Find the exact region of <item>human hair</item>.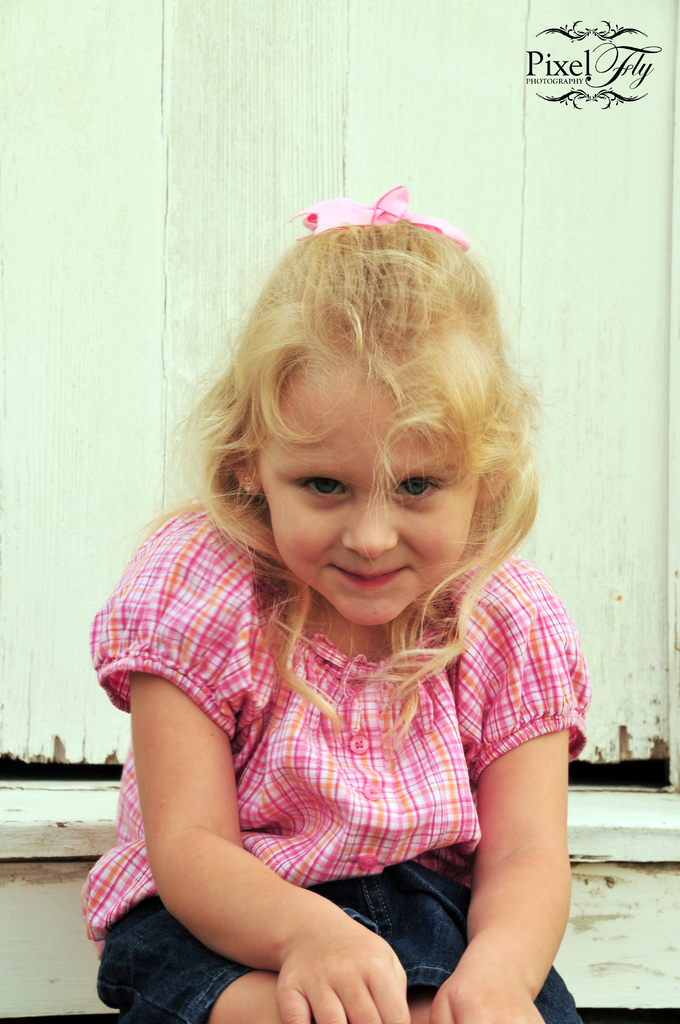
Exact region: rect(188, 205, 545, 623).
